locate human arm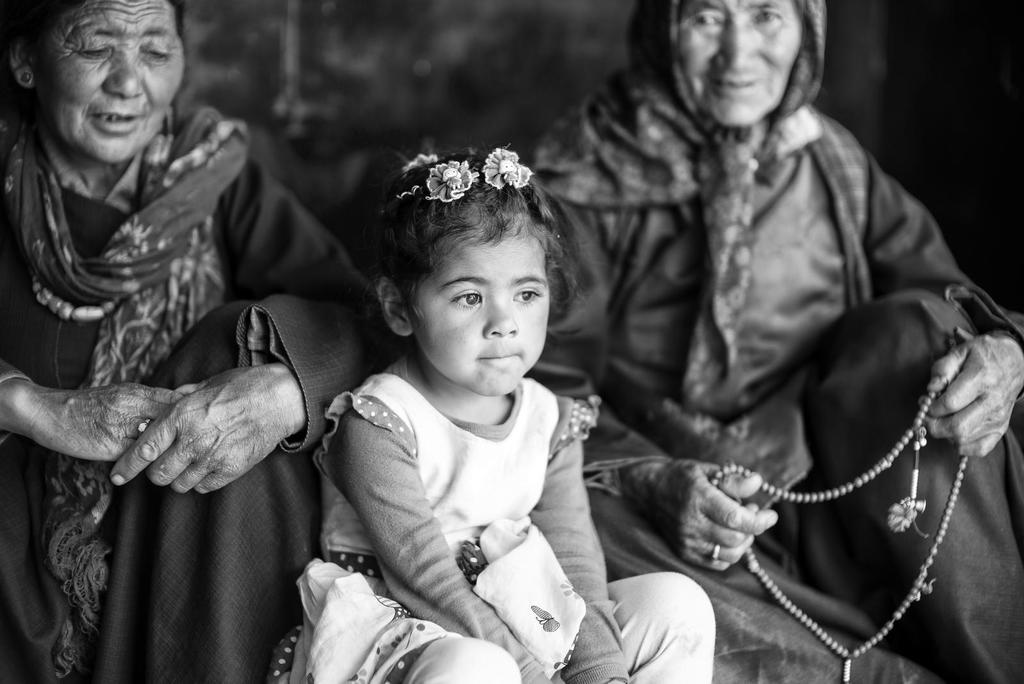
locate(529, 393, 631, 683)
